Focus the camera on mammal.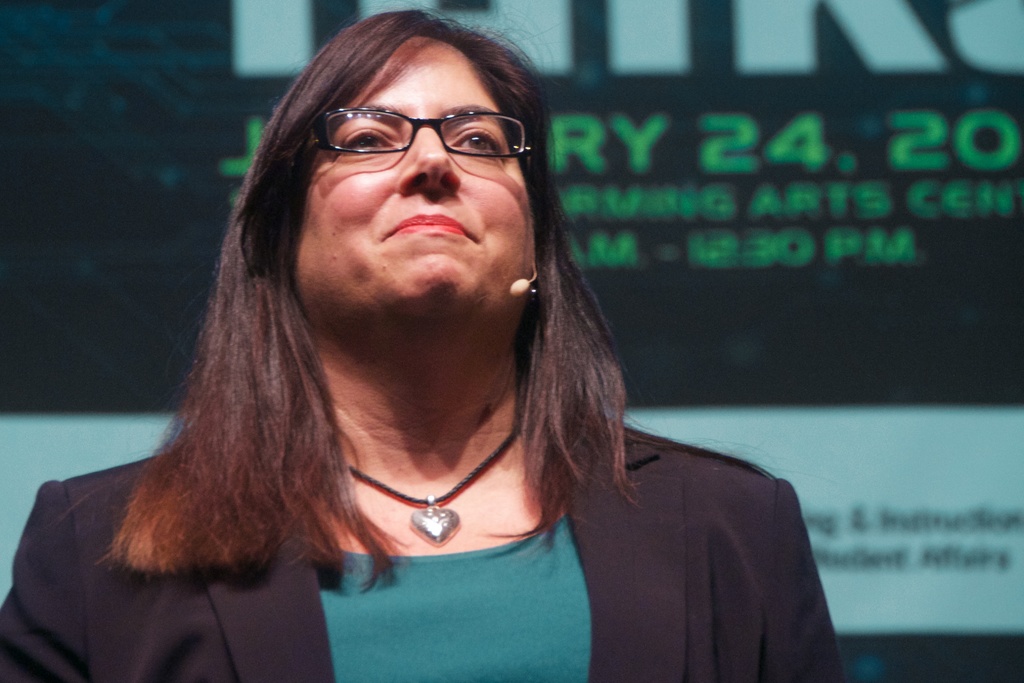
Focus region: bbox=[58, 35, 744, 632].
